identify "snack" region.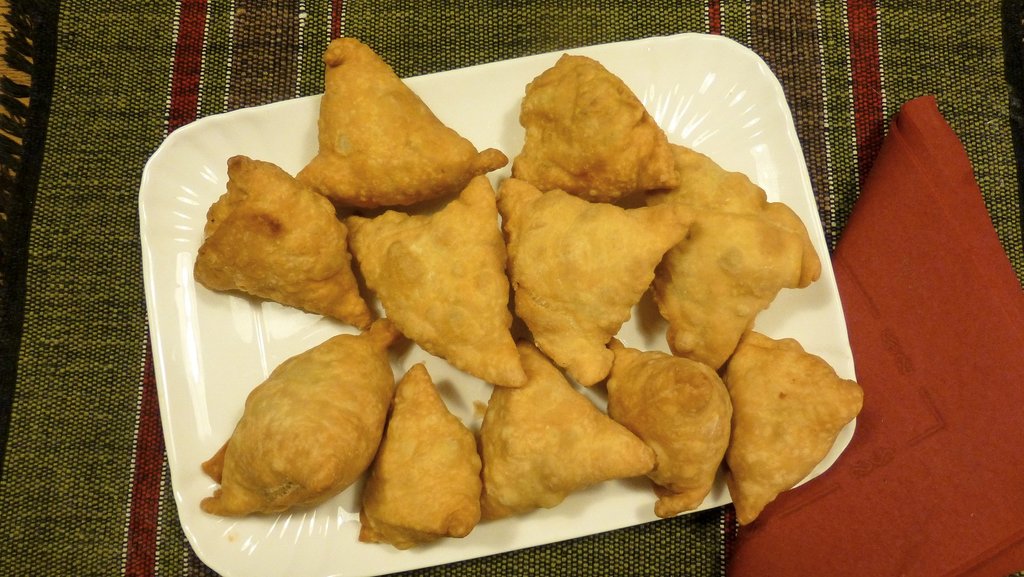
Region: box(189, 162, 352, 324).
